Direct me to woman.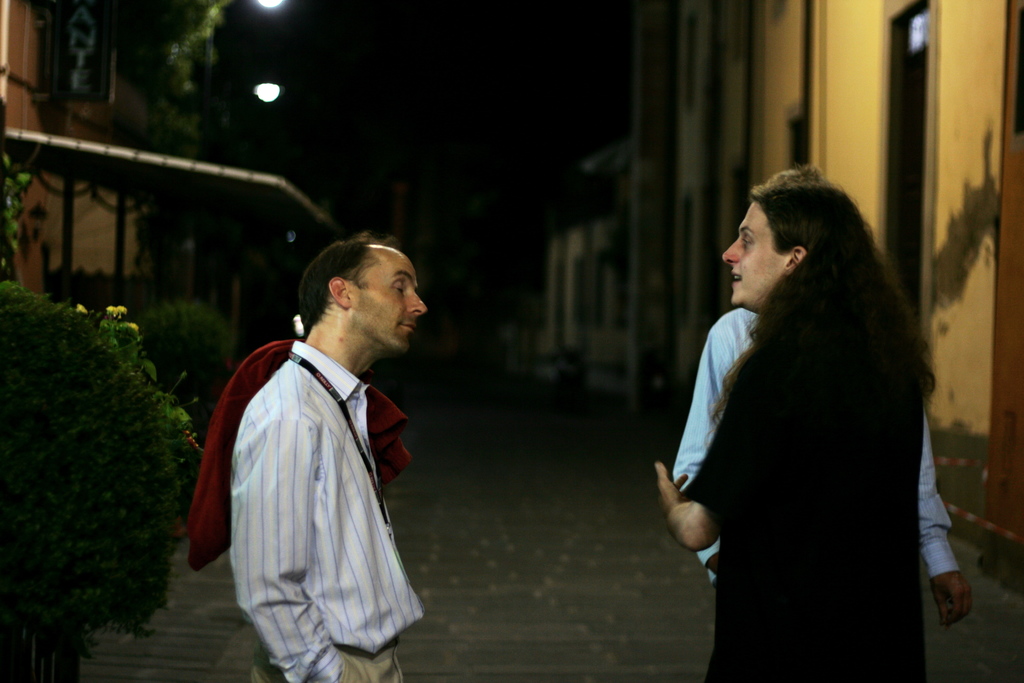
Direction: {"x1": 655, "y1": 156, "x2": 957, "y2": 675}.
